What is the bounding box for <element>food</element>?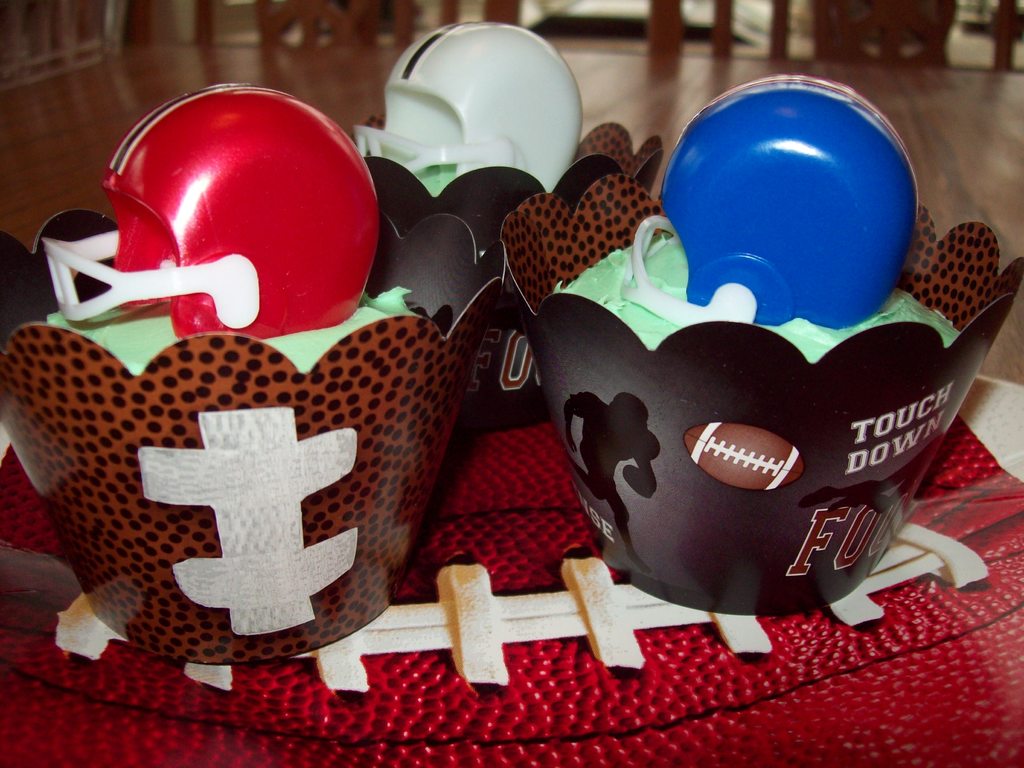
[x1=349, y1=17, x2=586, y2=200].
